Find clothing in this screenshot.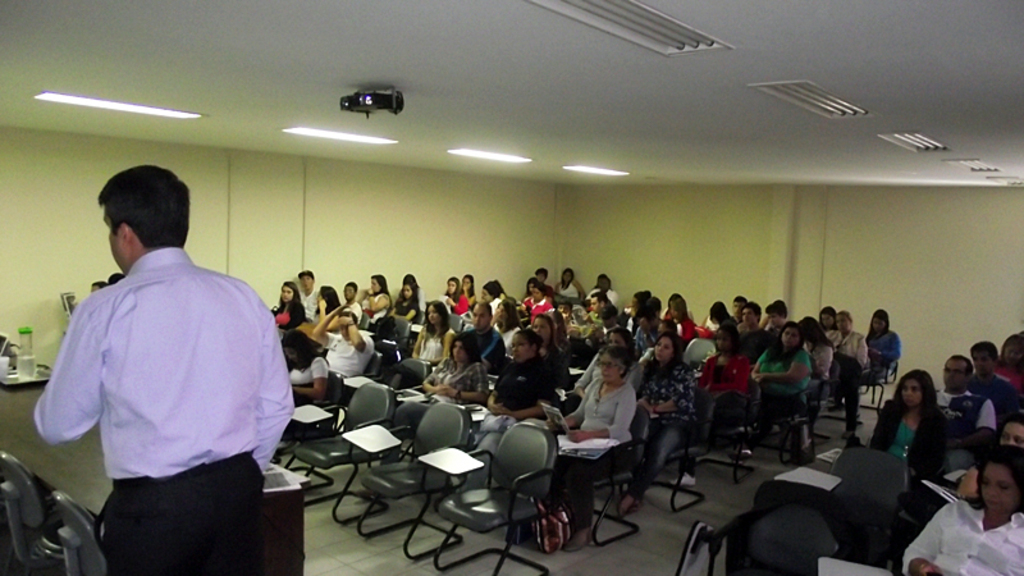
The bounding box for clothing is <box>29,238,303,575</box>.
